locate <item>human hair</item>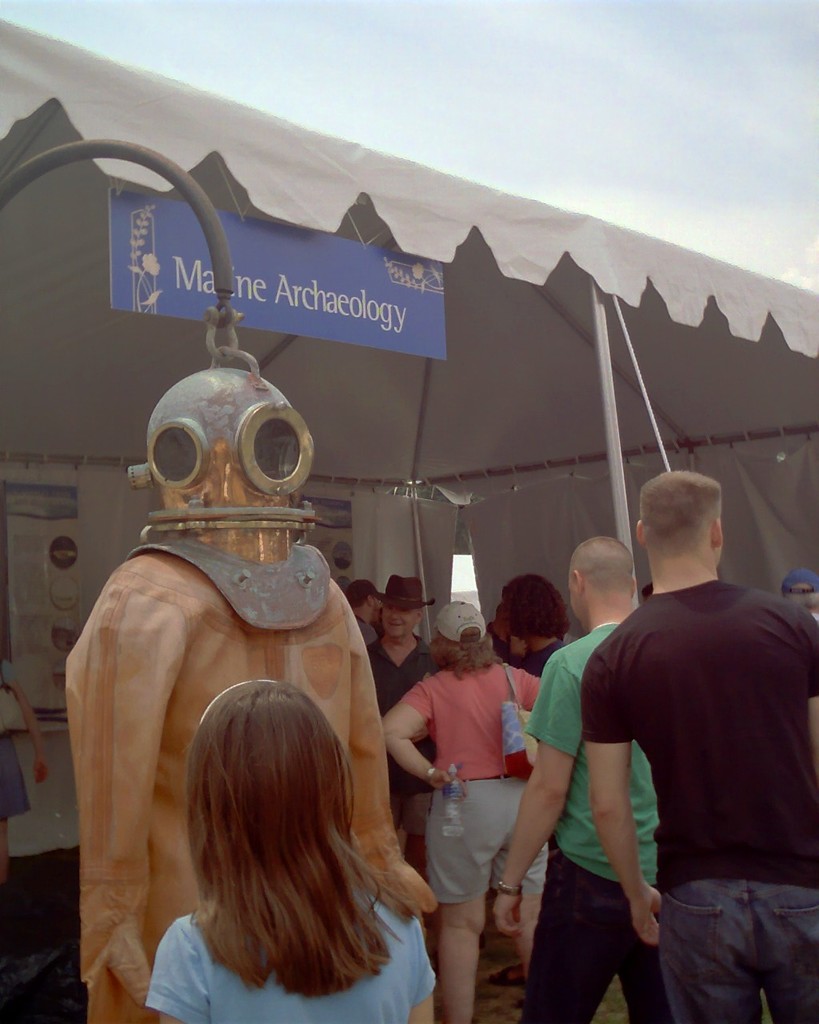
box(641, 471, 718, 557)
